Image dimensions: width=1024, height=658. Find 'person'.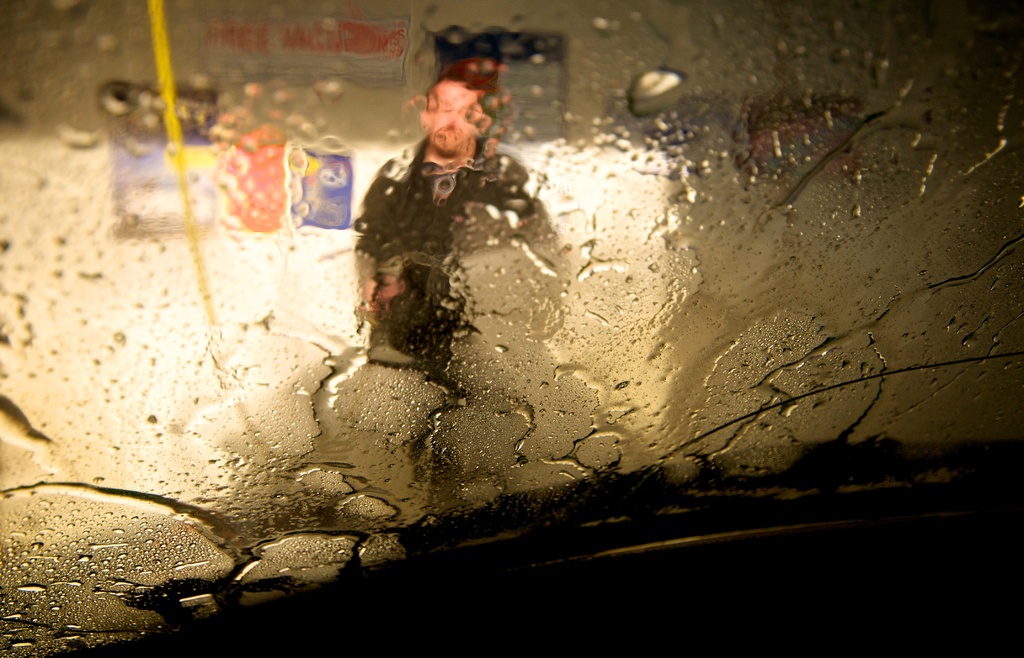
(350, 59, 569, 433).
